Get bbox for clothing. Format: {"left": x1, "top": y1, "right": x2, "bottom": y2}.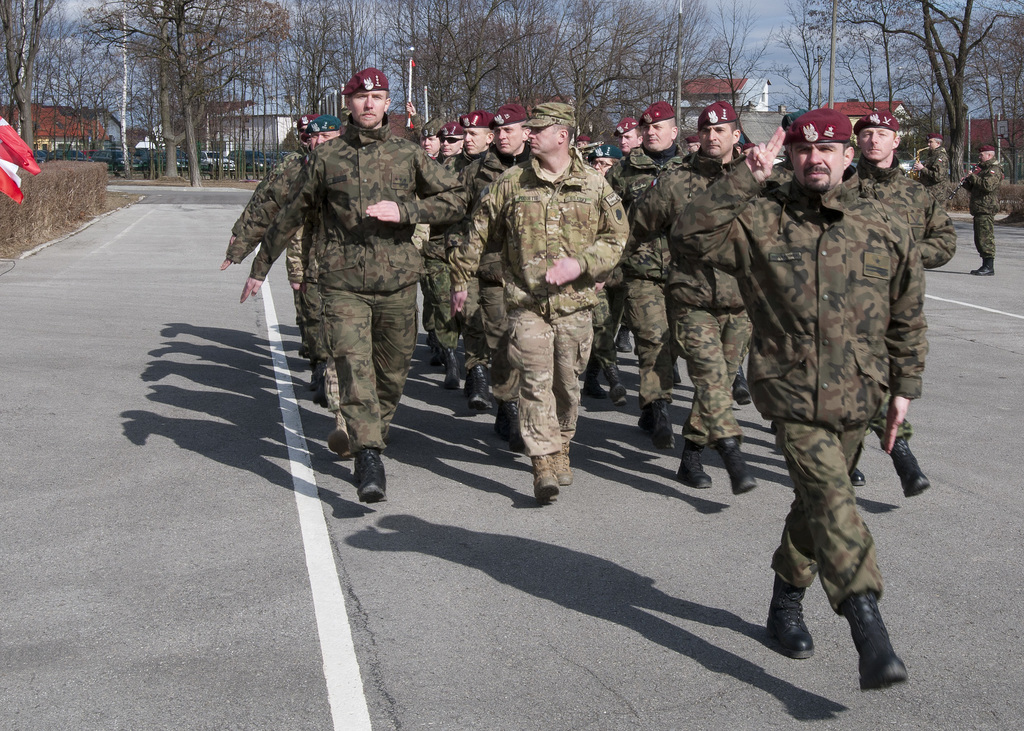
{"left": 668, "top": 173, "right": 927, "bottom": 613}.
